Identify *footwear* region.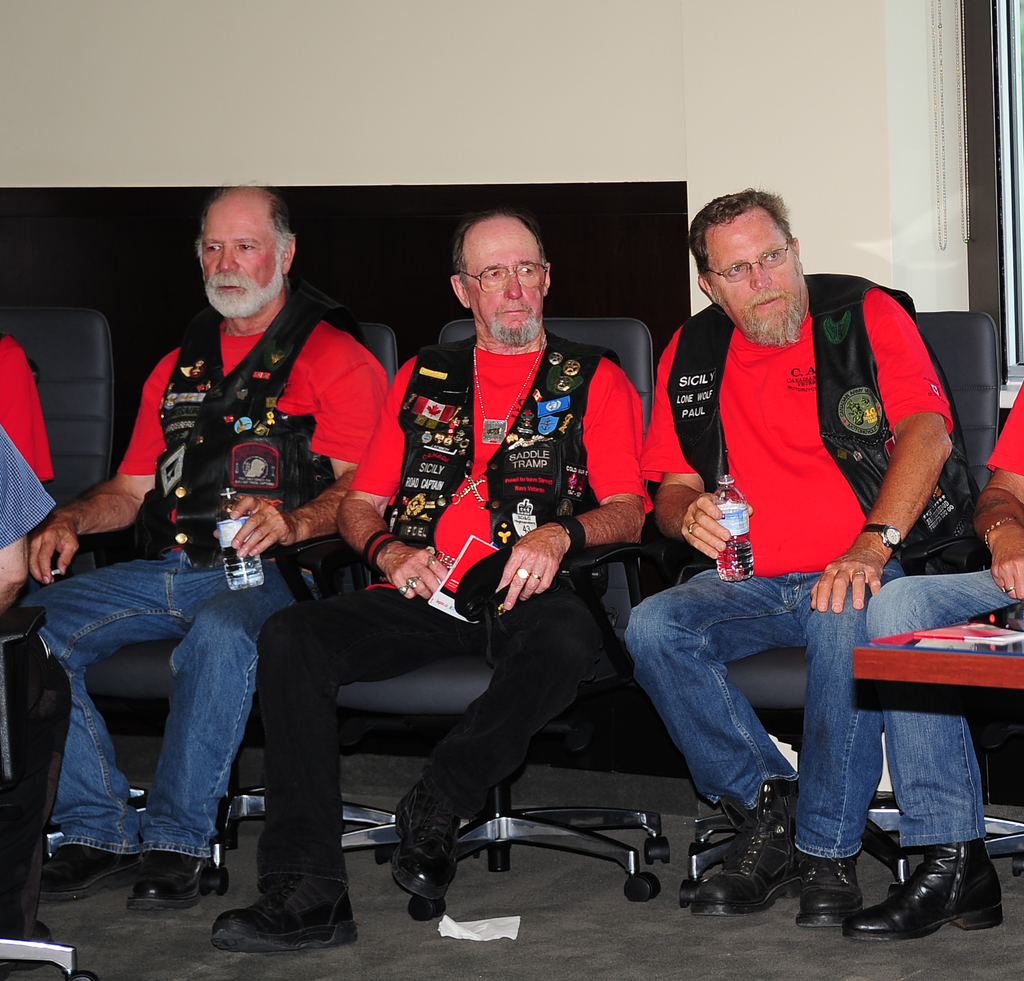
Region: l=204, t=870, r=352, b=946.
